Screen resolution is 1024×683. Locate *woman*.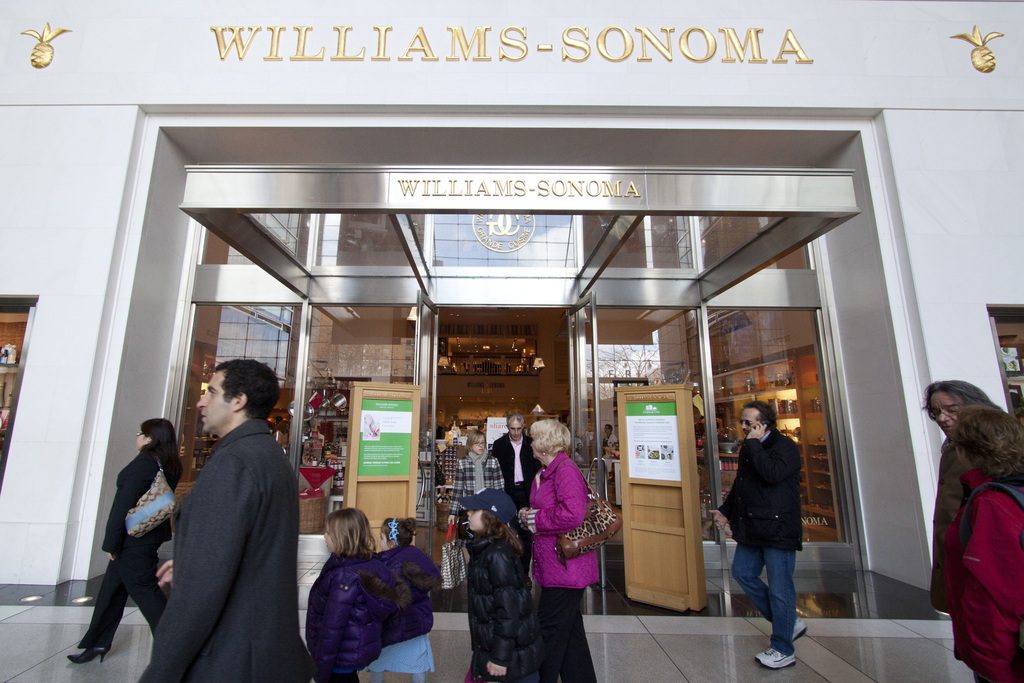
528,407,614,666.
